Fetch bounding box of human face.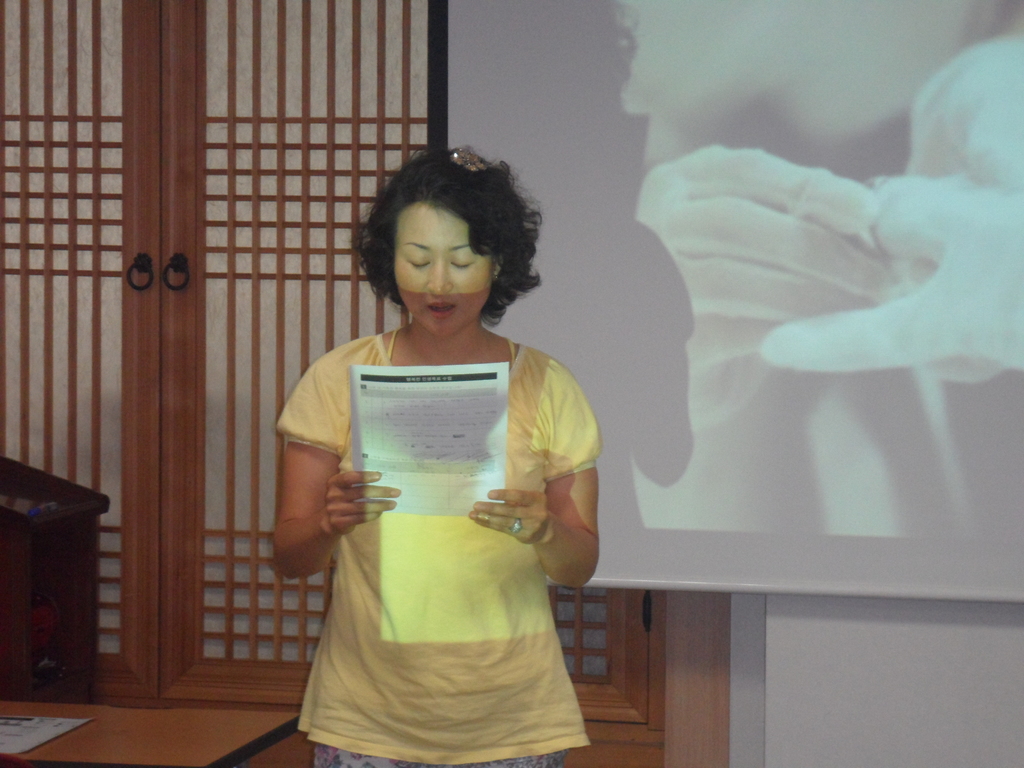
Bbox: locate(392, 204, 492, 337).
